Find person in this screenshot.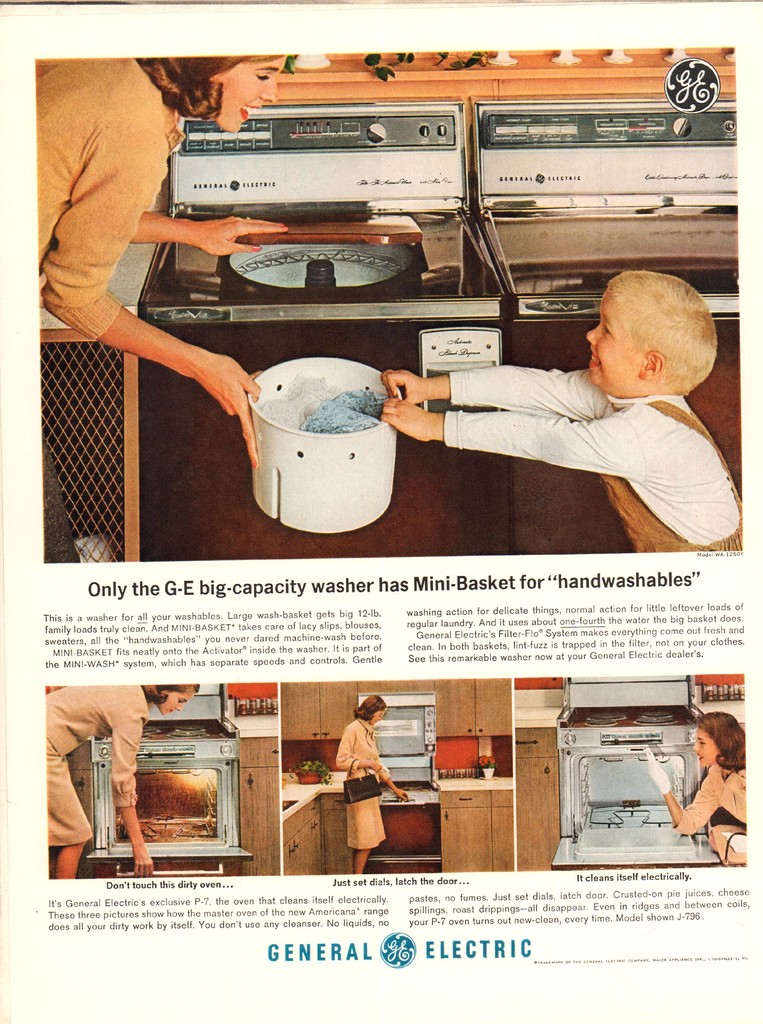
The bounding box for person is select_region(331, 684, 419, 864).
